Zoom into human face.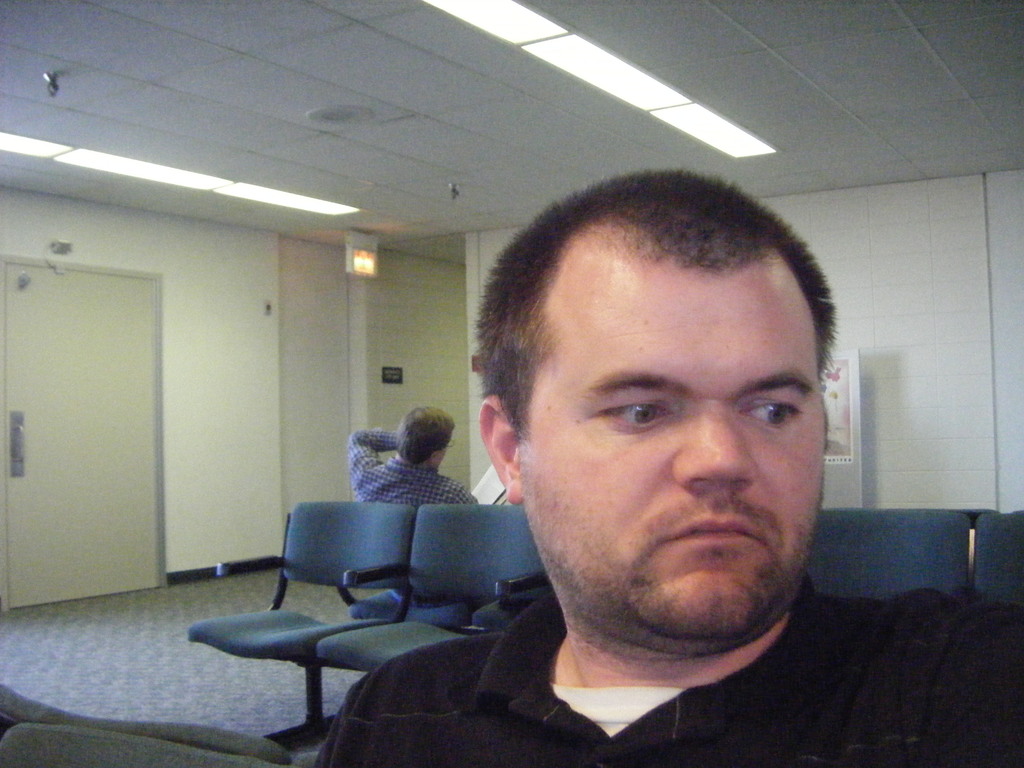
Zoom target: pyautogui.locateOnScreen(515, 276, 829, 626).
